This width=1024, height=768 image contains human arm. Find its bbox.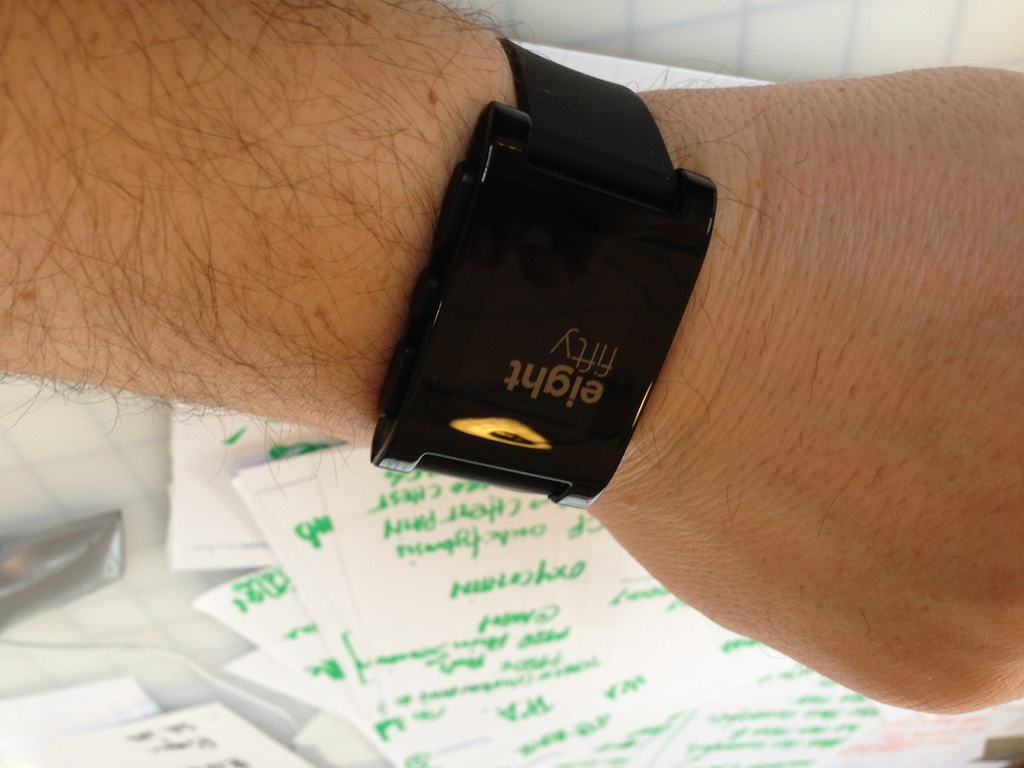
{"left": 0, "top": 3, "right": 1021, "bottom": 724}.
